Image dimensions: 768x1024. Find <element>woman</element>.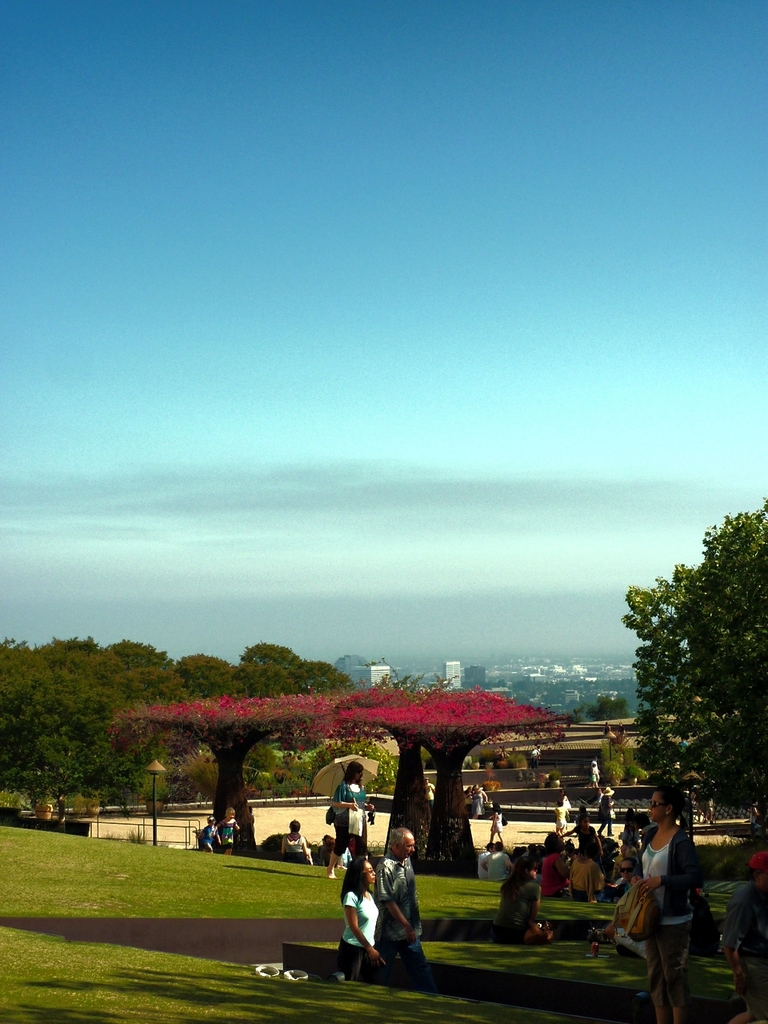
pyautogui.locateOnScreen(564, 830, 622, 902).
